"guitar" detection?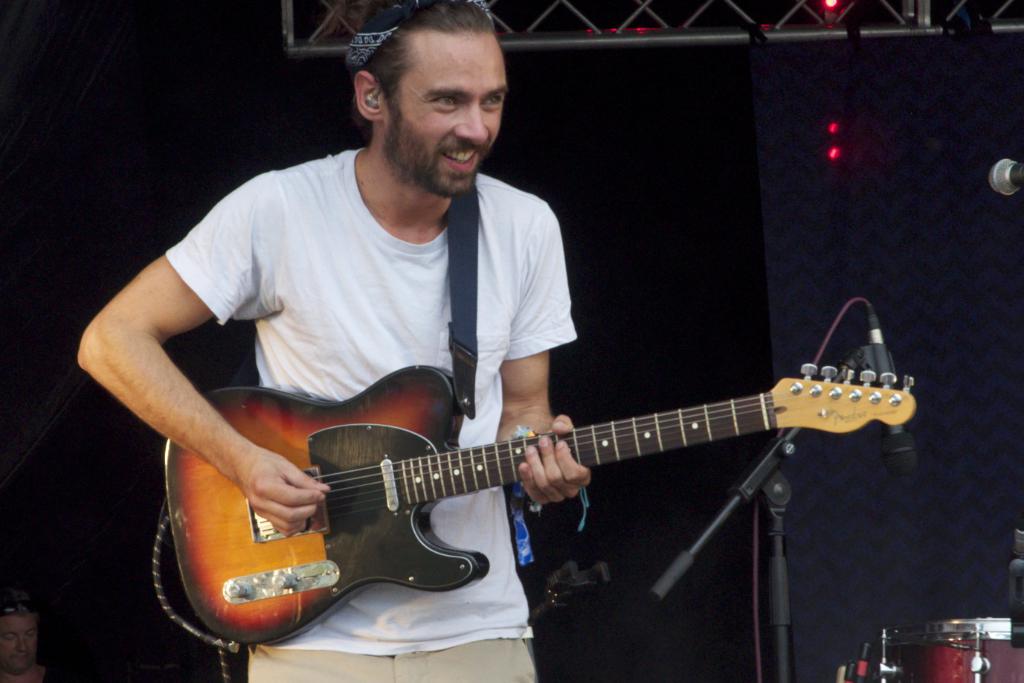
bbox=(157, 362, 915, 650)
